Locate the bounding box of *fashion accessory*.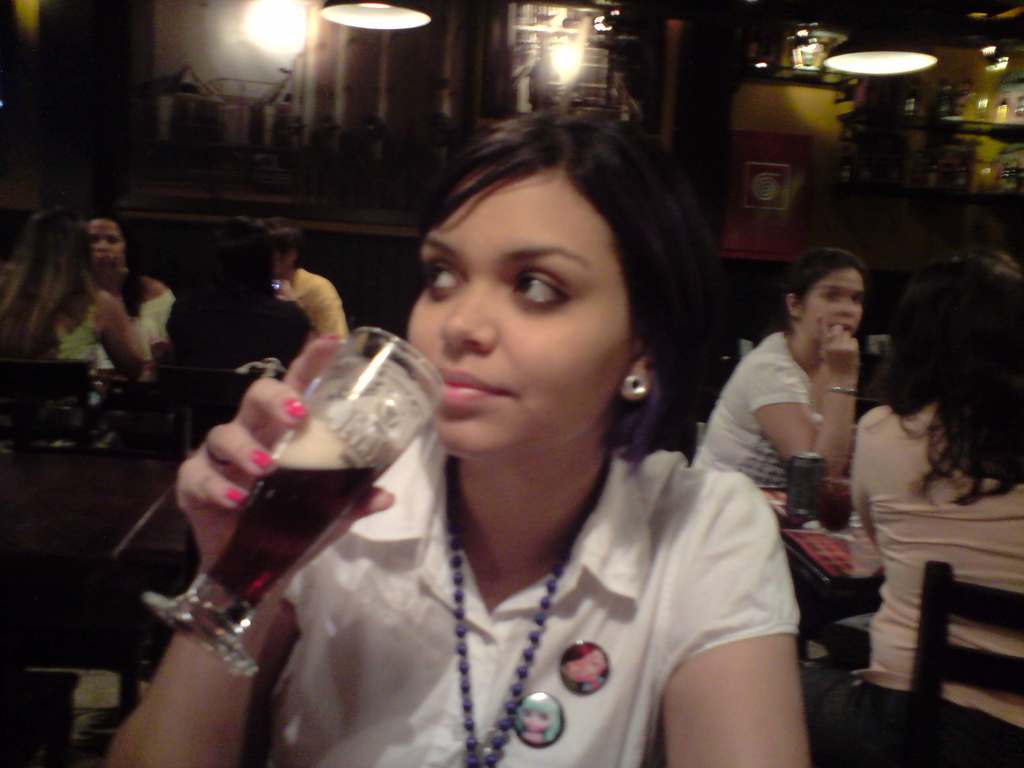
Bounding box: box=[445, 479, 570, 767].
